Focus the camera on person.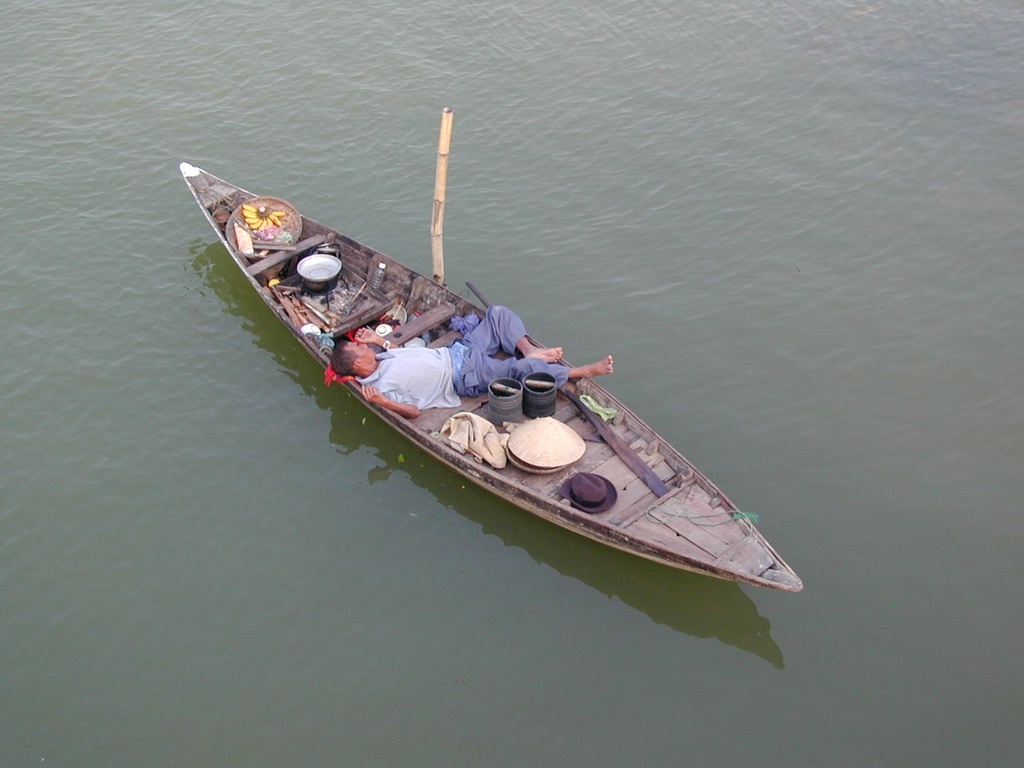
Focus region: (x1=328, y1=303, x2=610, y2=415).
